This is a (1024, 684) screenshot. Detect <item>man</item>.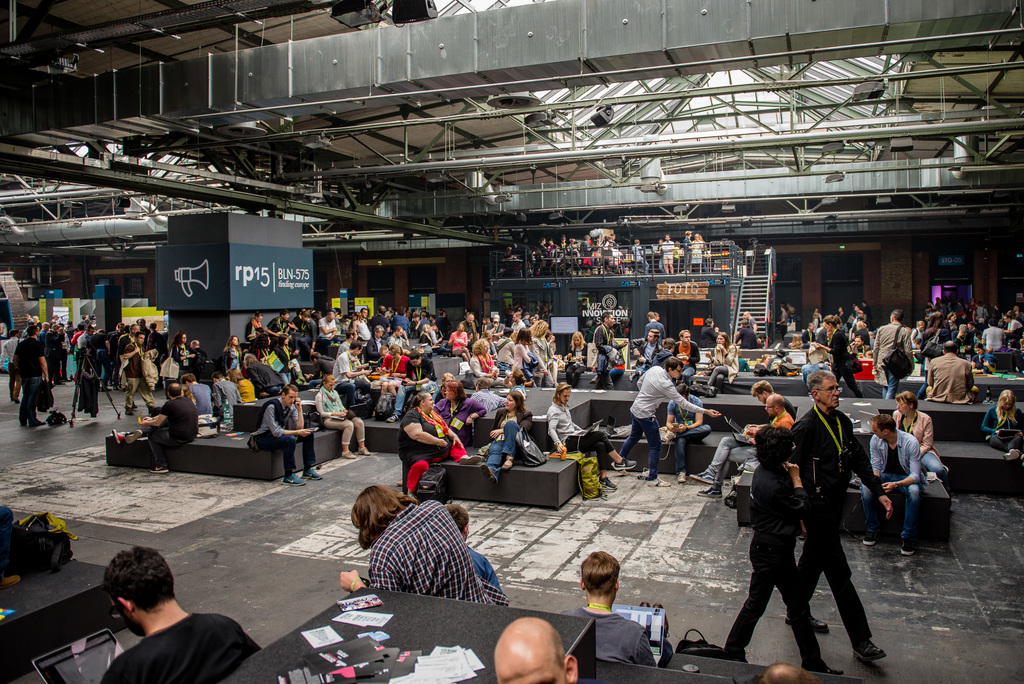
left=179, top=372, right=212, bottom=416.
